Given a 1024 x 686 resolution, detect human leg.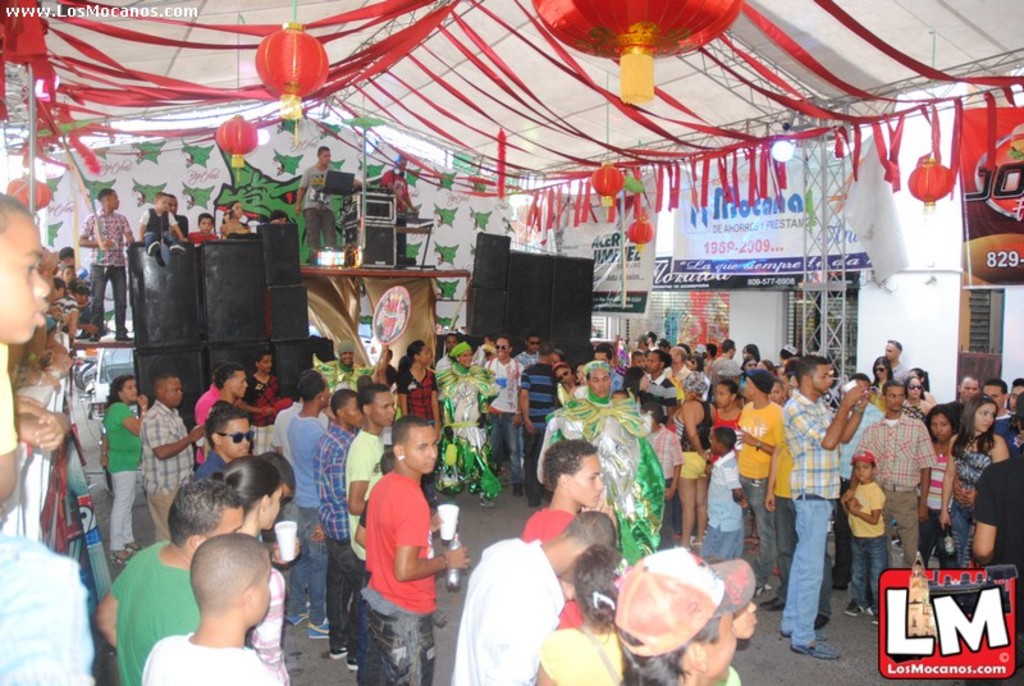
locate(283, 531, 307, 619).
